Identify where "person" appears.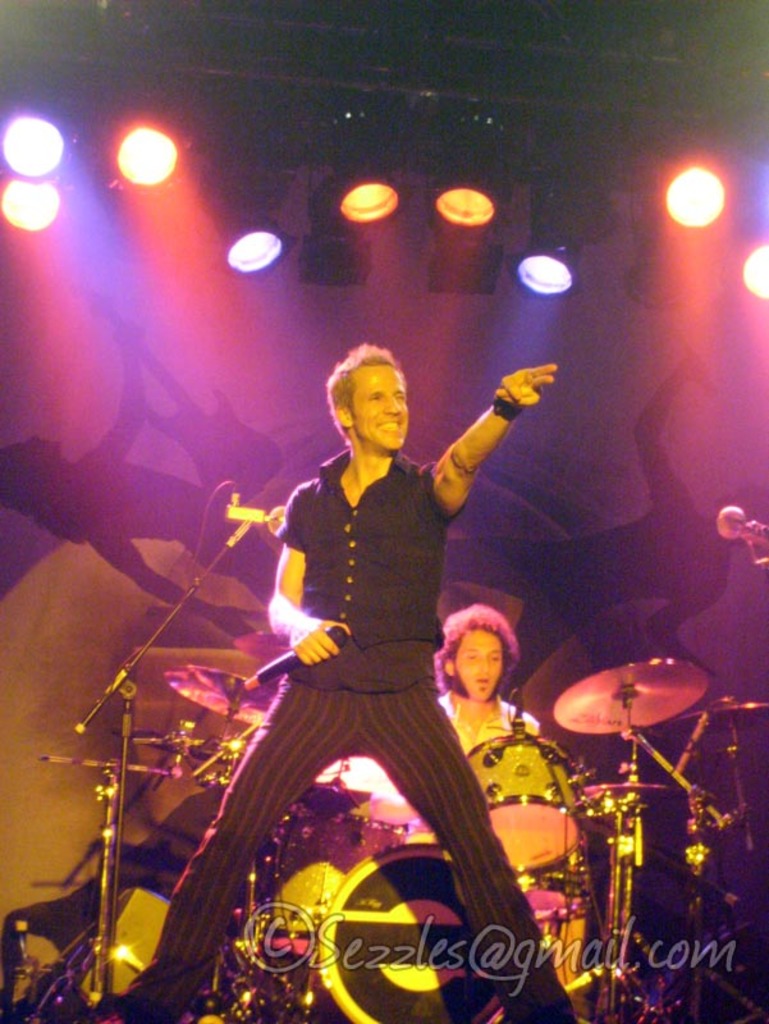
Appears at (x1=191, y1=236, x2=546, y2=936).
